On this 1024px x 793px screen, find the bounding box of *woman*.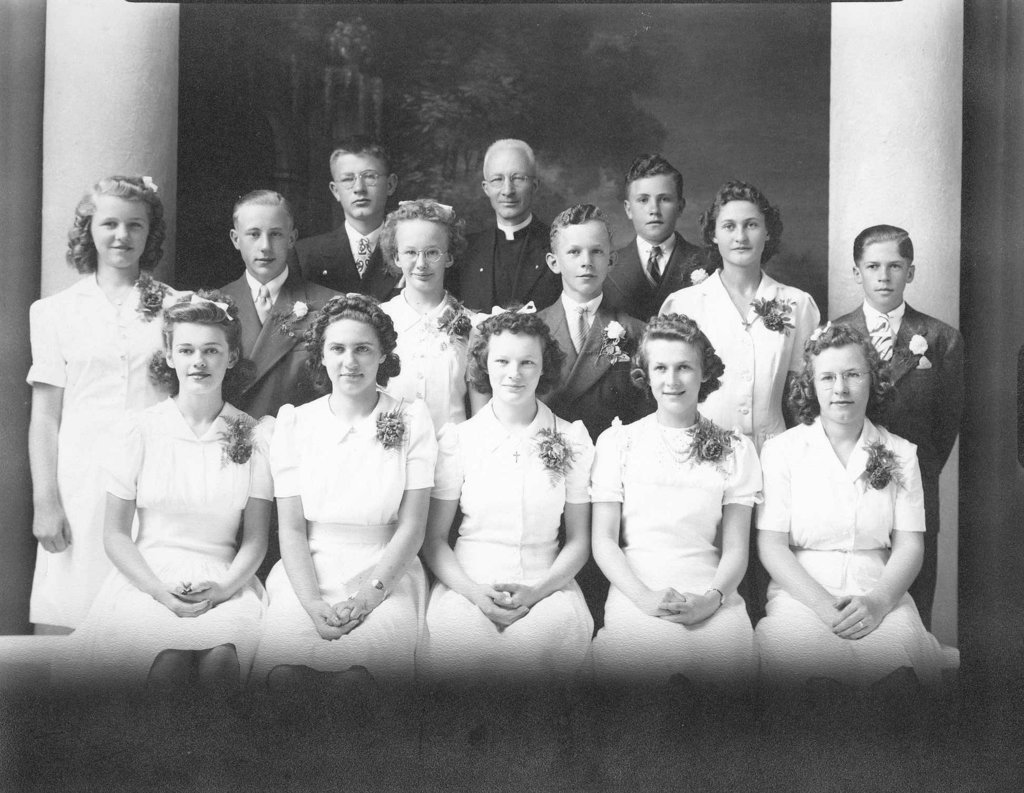
Bounding box: region(368, 202, 487, 454).
